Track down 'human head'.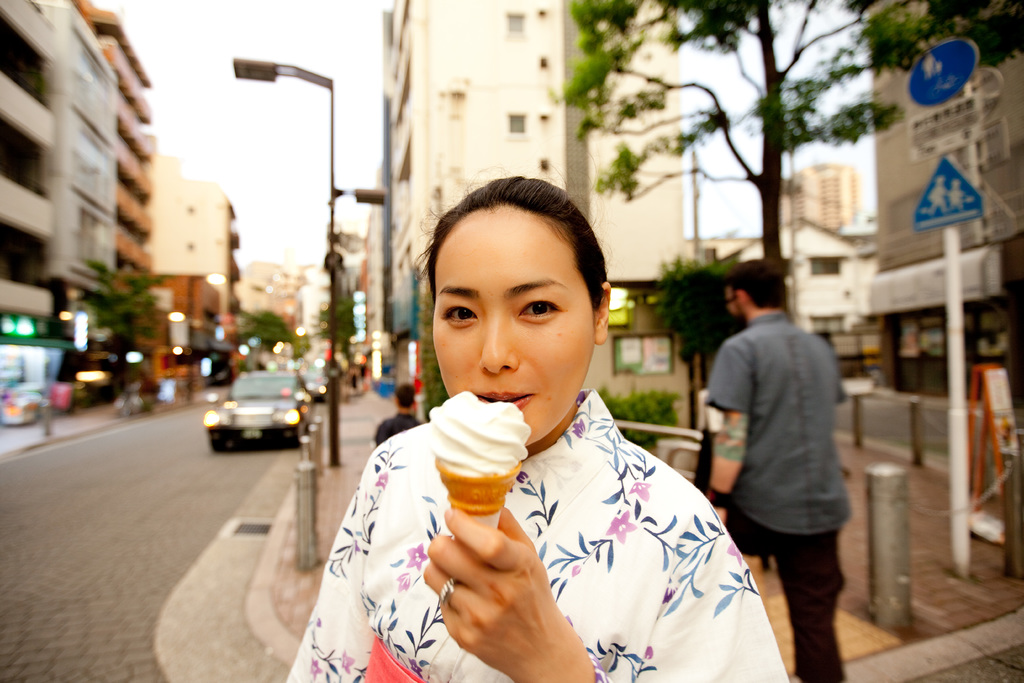
Tracked to l=725, t=260, r=785, b=325.
